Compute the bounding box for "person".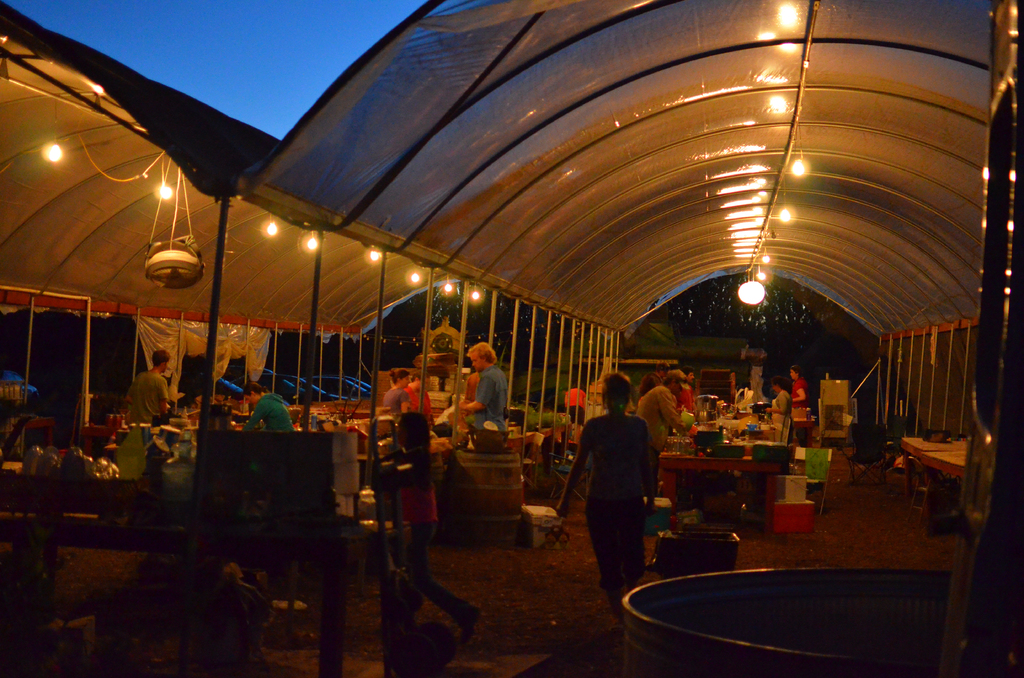
{"left": 577, "top": 378, "right": 659, "bottom": 604}.
